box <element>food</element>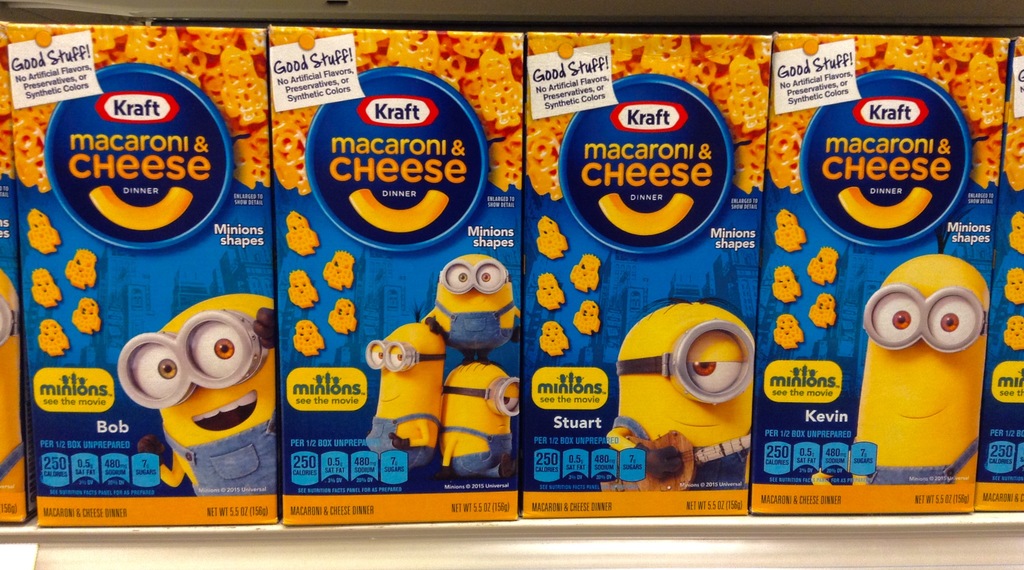
box(26, 207, 63, 255)
